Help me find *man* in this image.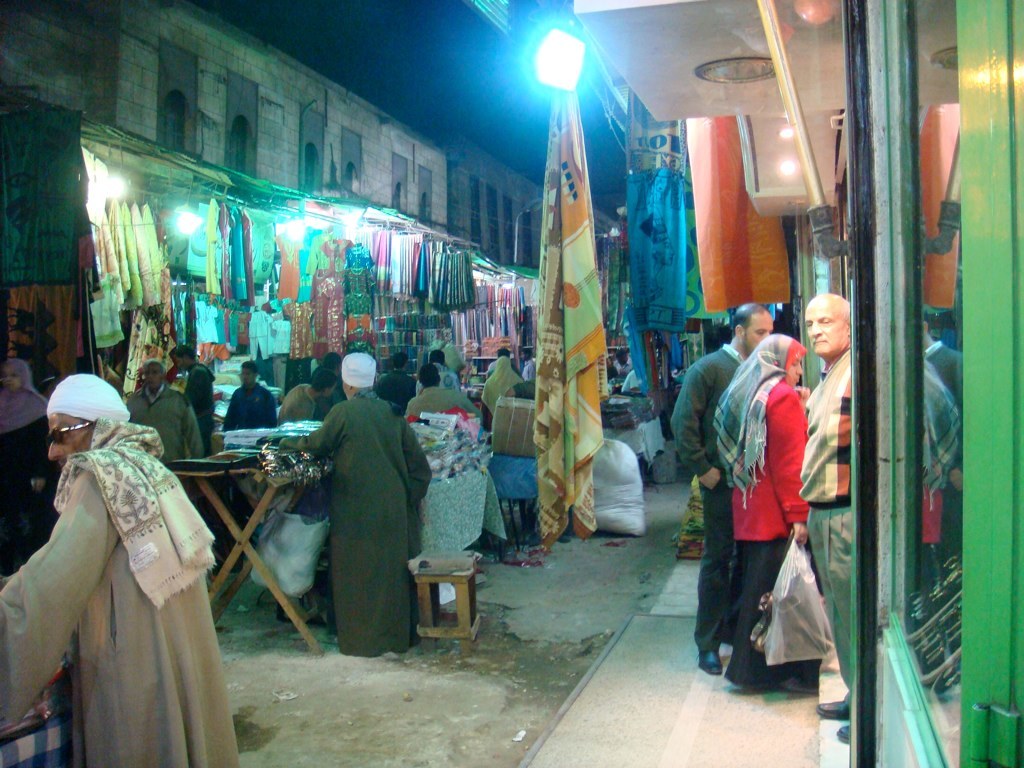
Found it: region(367, 346, 415, 406).
